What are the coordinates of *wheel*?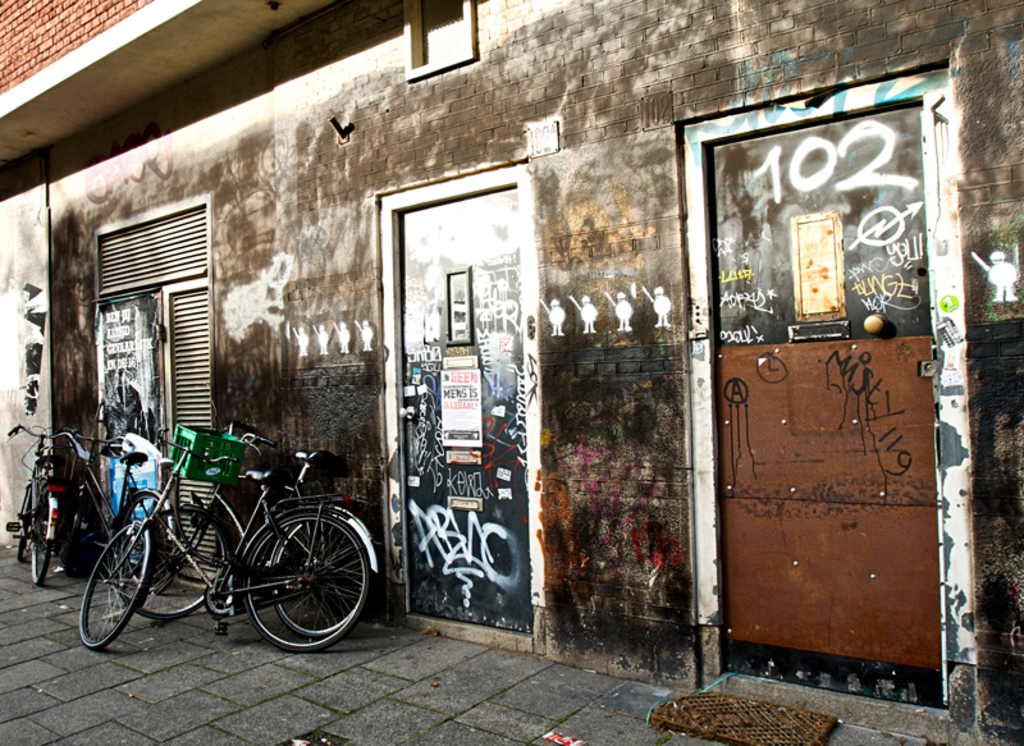
box(6, 481, 32, 563).
